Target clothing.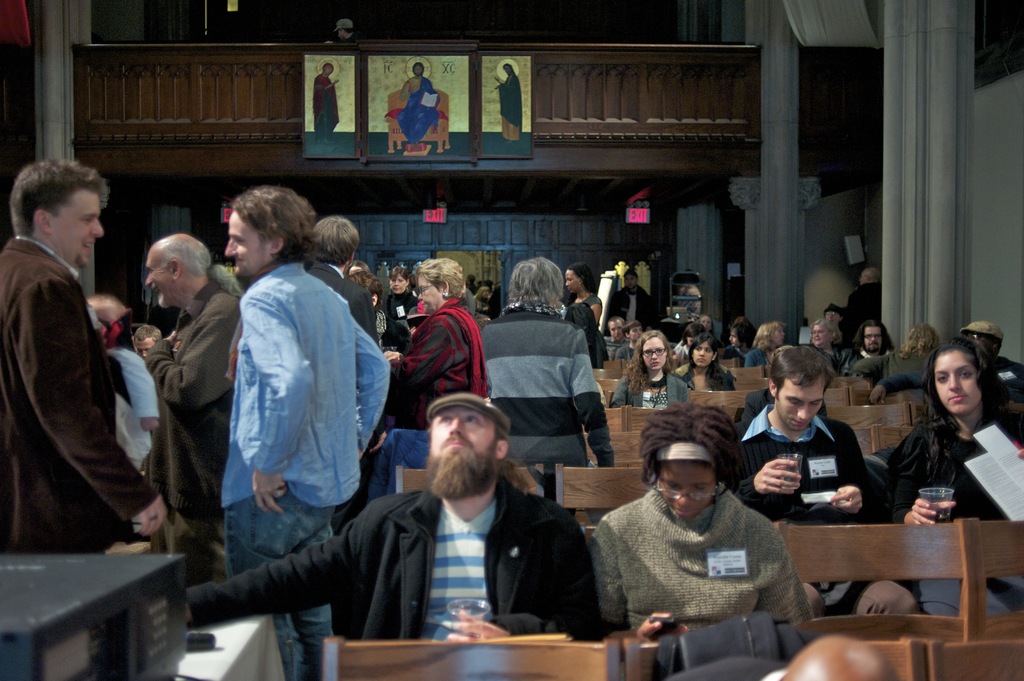
Target region: [left=746, top=389, right=831, bottom=426].
